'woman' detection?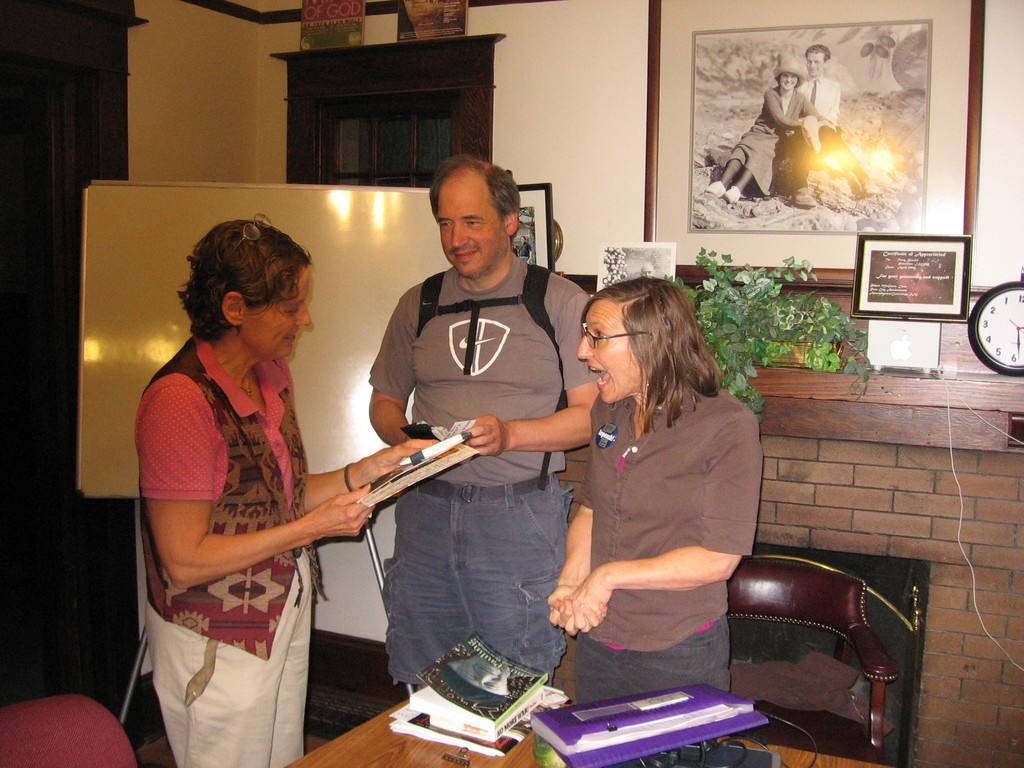
Rect(128, 220, 440, 767)
